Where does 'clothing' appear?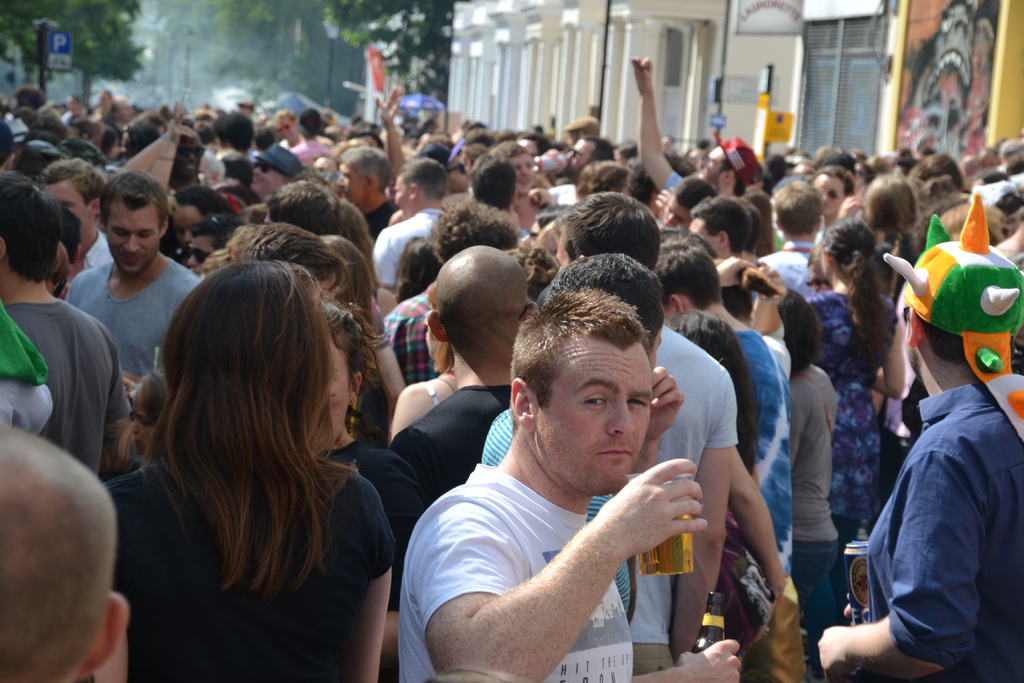
Appears at 3:286:137:472.
